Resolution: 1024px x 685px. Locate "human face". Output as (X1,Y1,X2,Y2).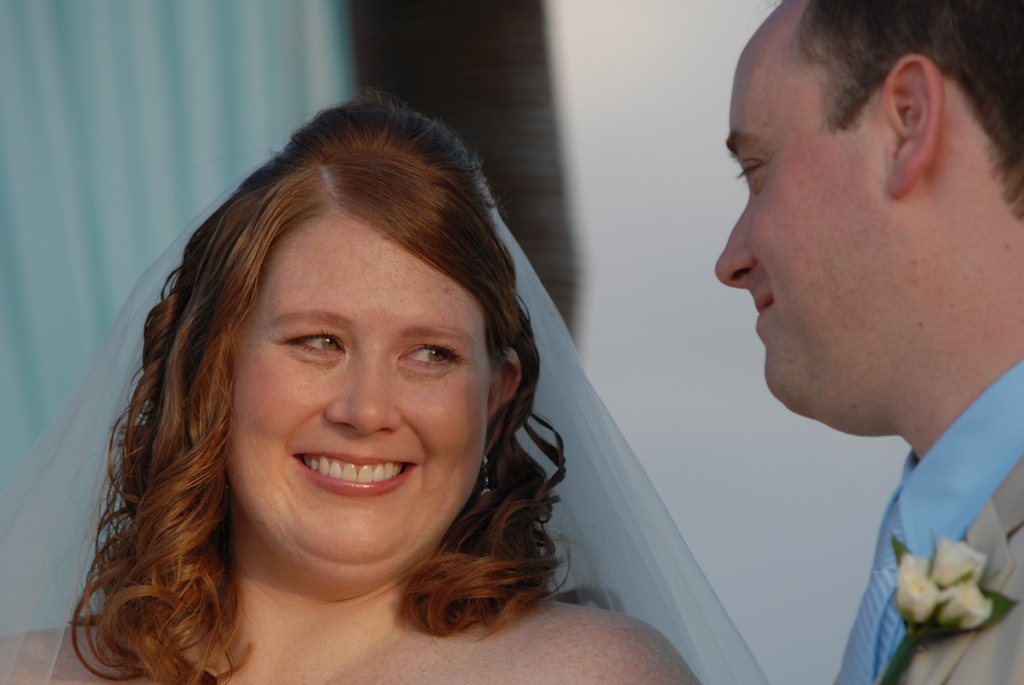
(709,33,911,431).
